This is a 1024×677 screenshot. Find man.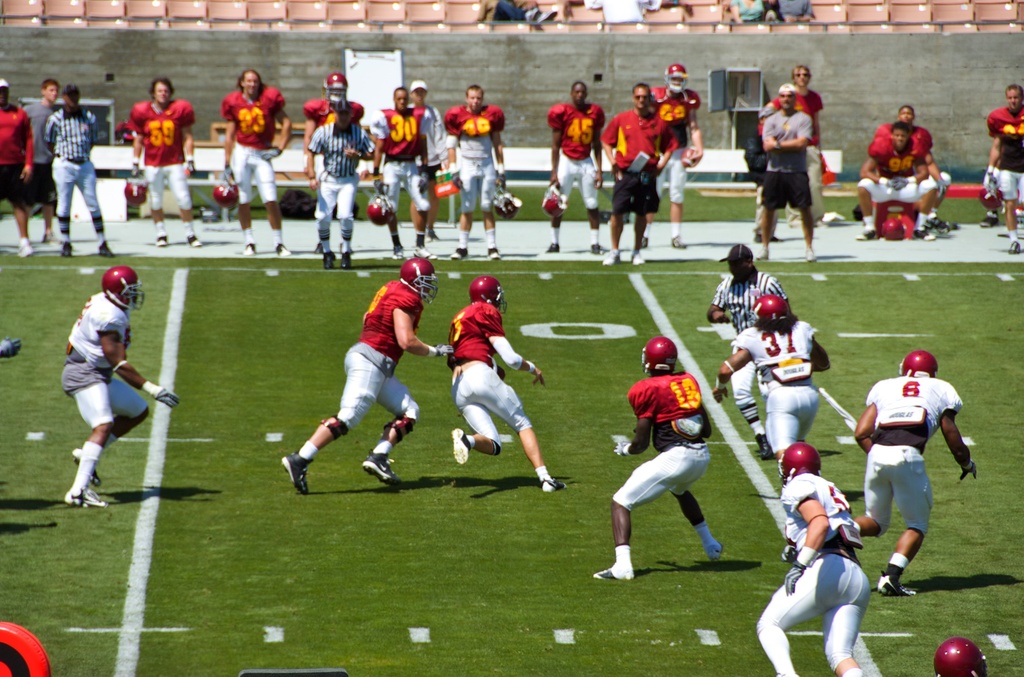
Bounding box: x1=414, y1=76, x2=451, y2=238.
